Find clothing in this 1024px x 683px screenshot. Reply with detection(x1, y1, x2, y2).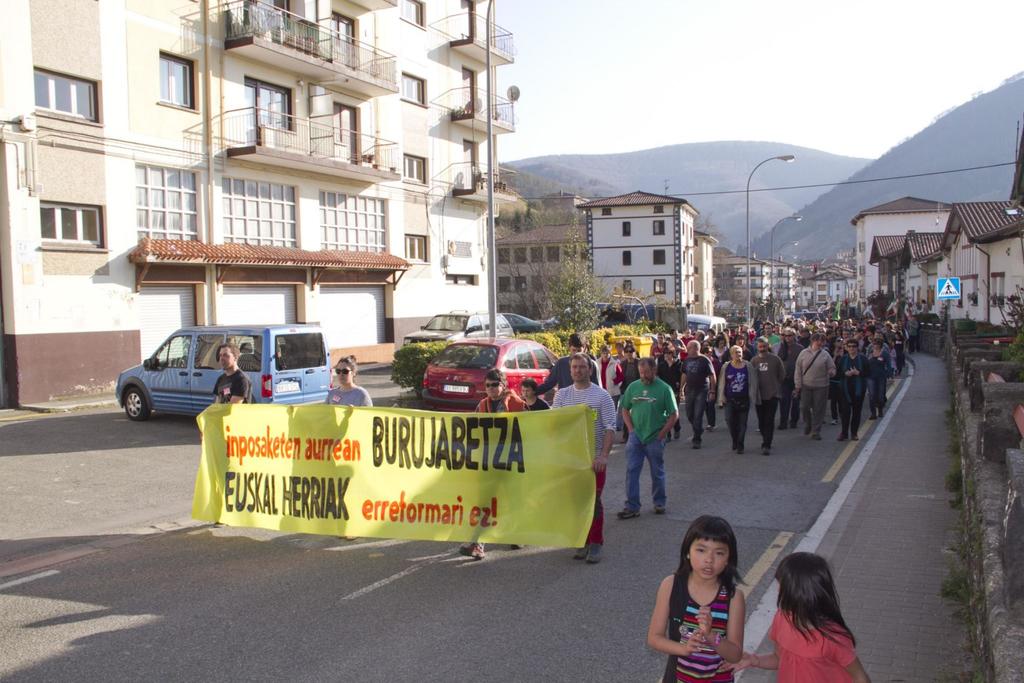
detection(793, 342, 833, 416).
